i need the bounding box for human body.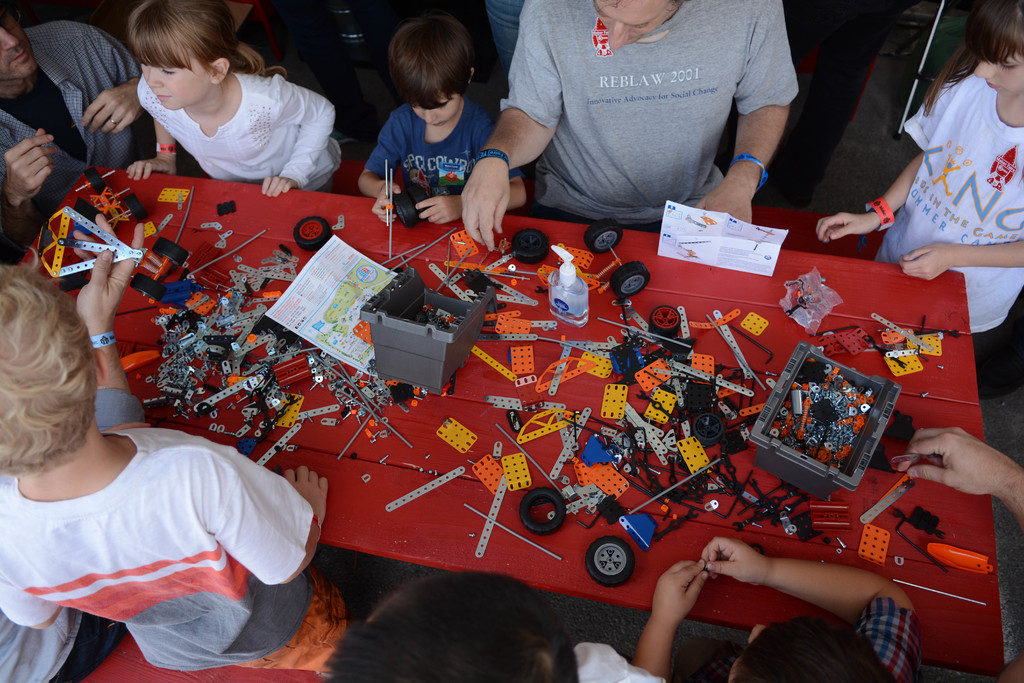
Here it is: 636,536,917,682.
